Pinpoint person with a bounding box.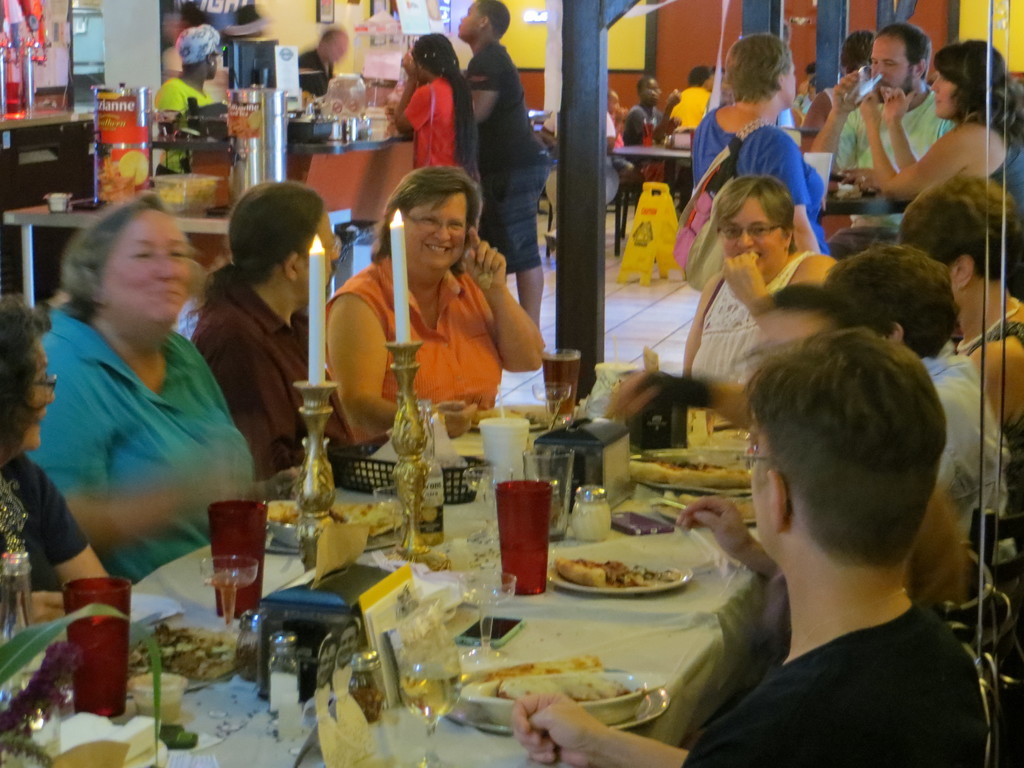
<box>813,18,960,189</box>.
